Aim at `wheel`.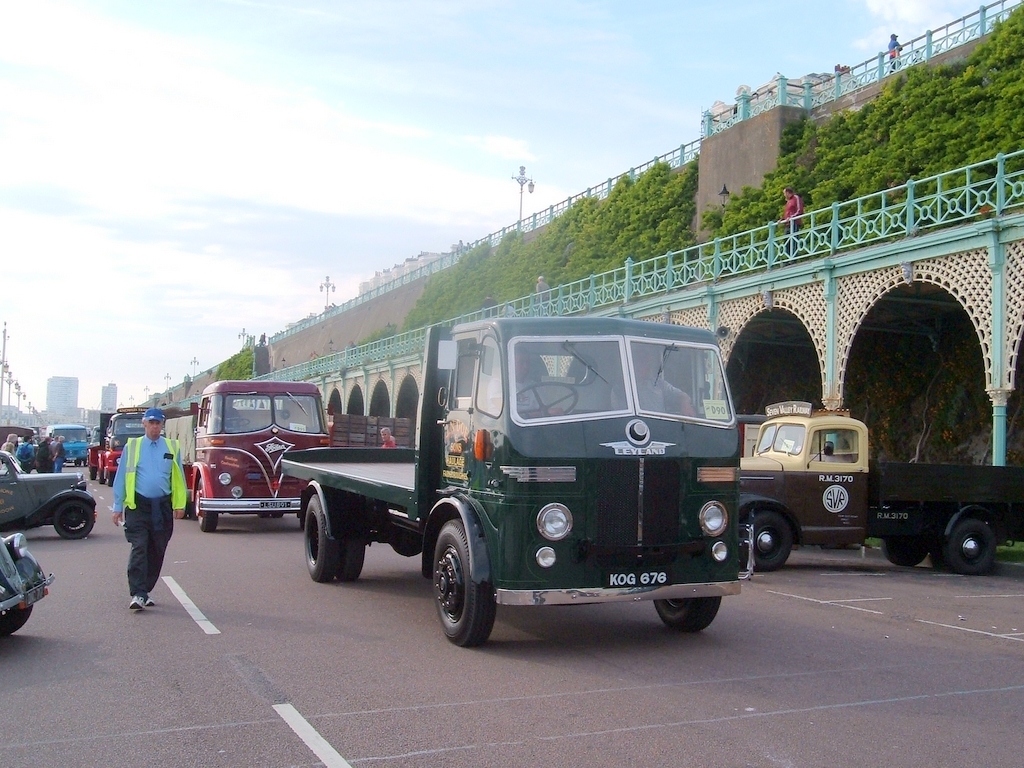
Aimed at Rect(344, 498, 371, 577).
